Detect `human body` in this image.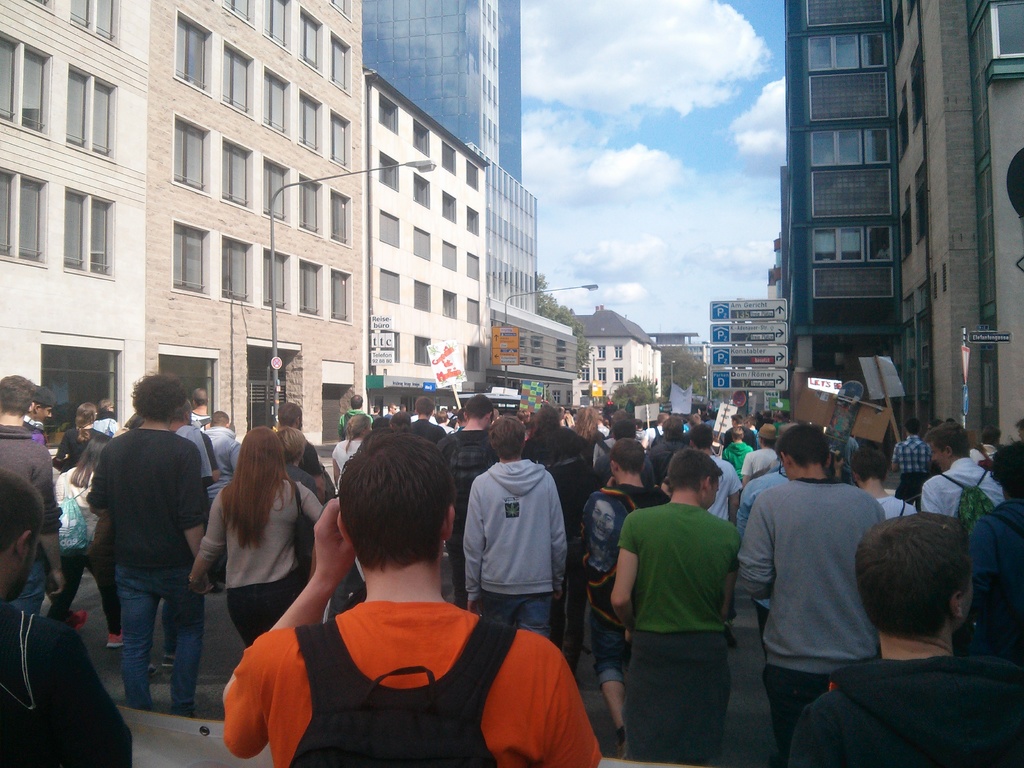
Detection: <bbox>0, 372, 71, 611</bbox>.
